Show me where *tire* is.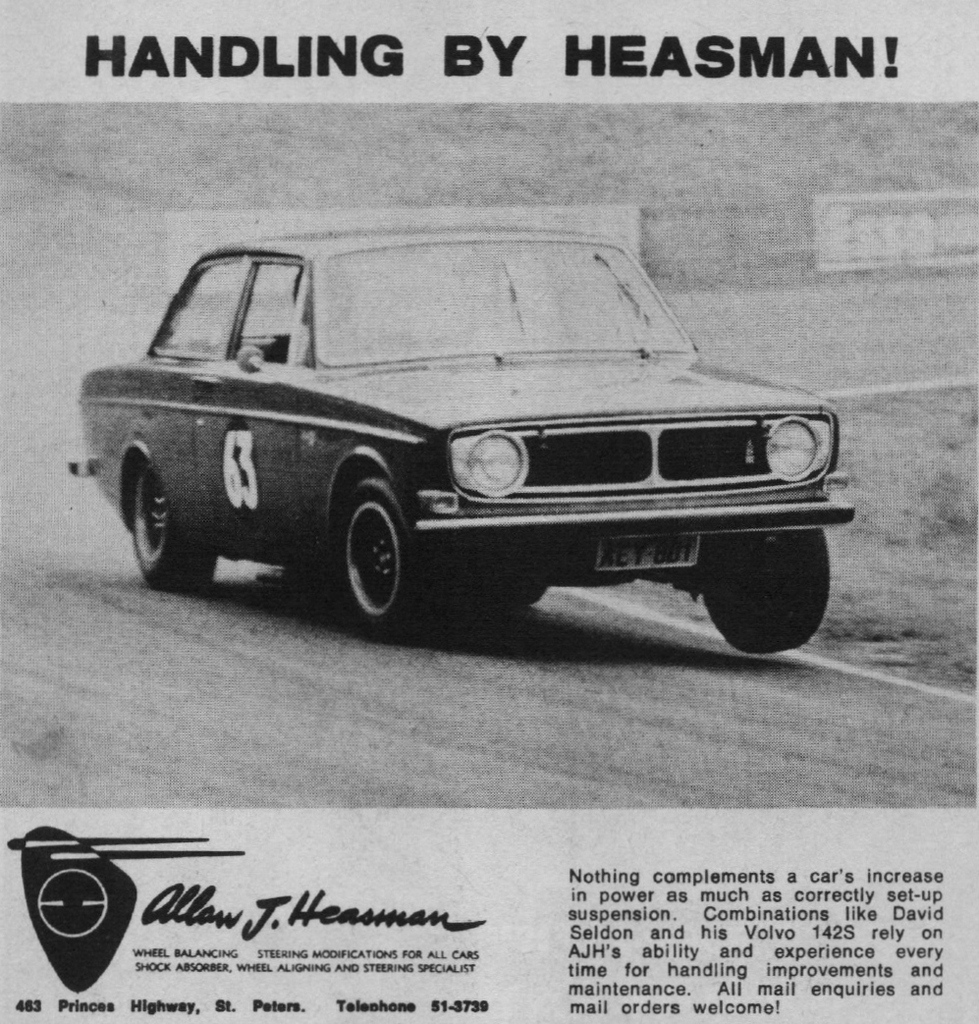
*tire* is at <box>472,582,541,609</box>.
